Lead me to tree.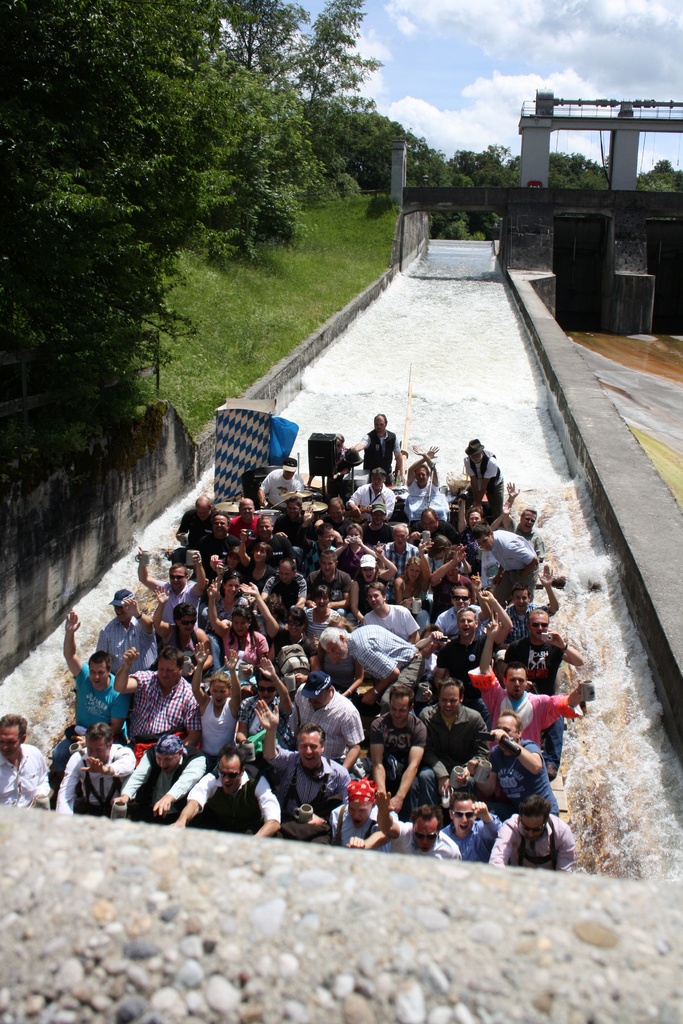
Lead to (218,77,316,260).
